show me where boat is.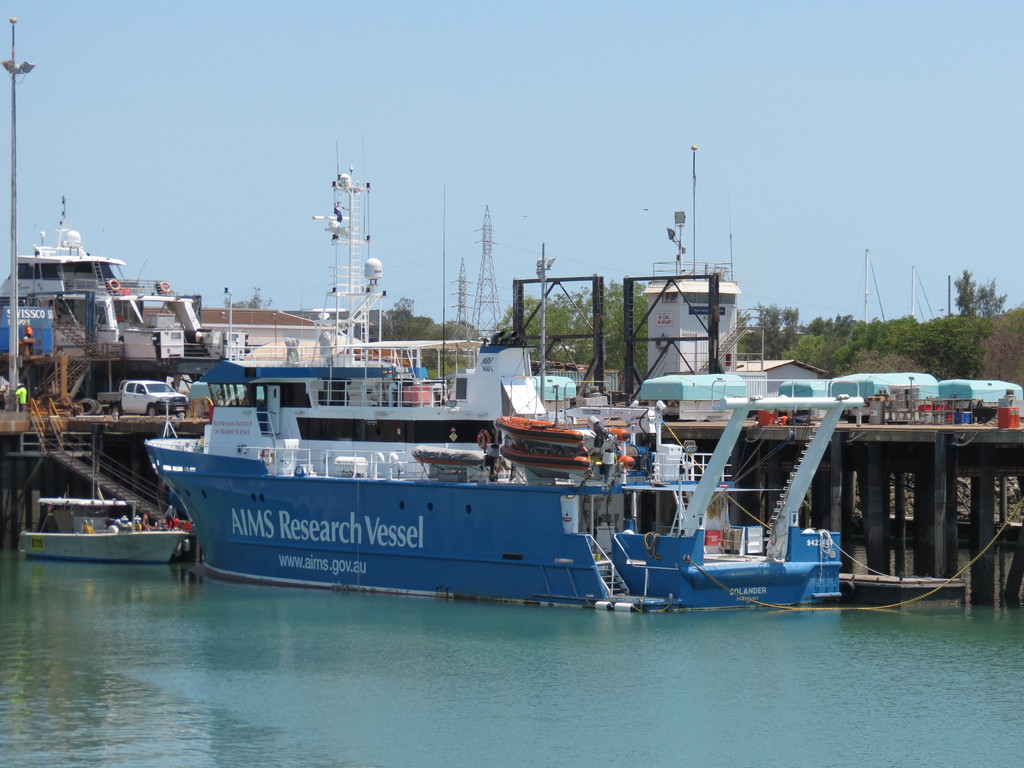
boat is at x1=17, y1=477, x2=189, y2=578.
